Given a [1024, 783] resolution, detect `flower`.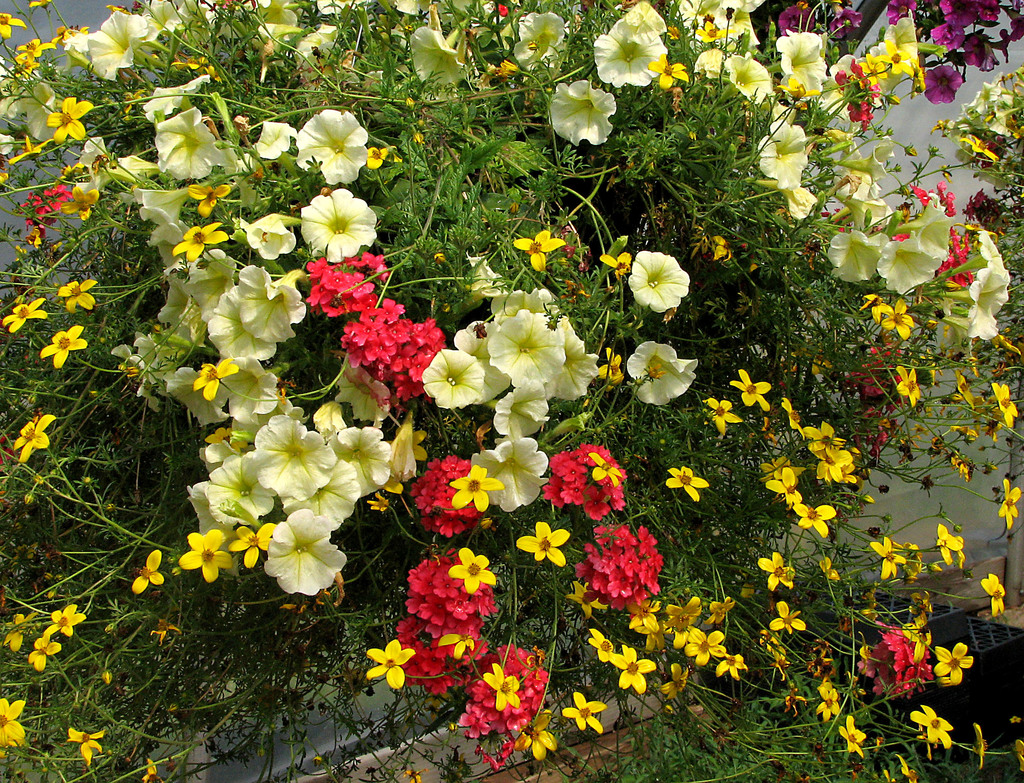
bbox=[910, 704, 954, 745].
